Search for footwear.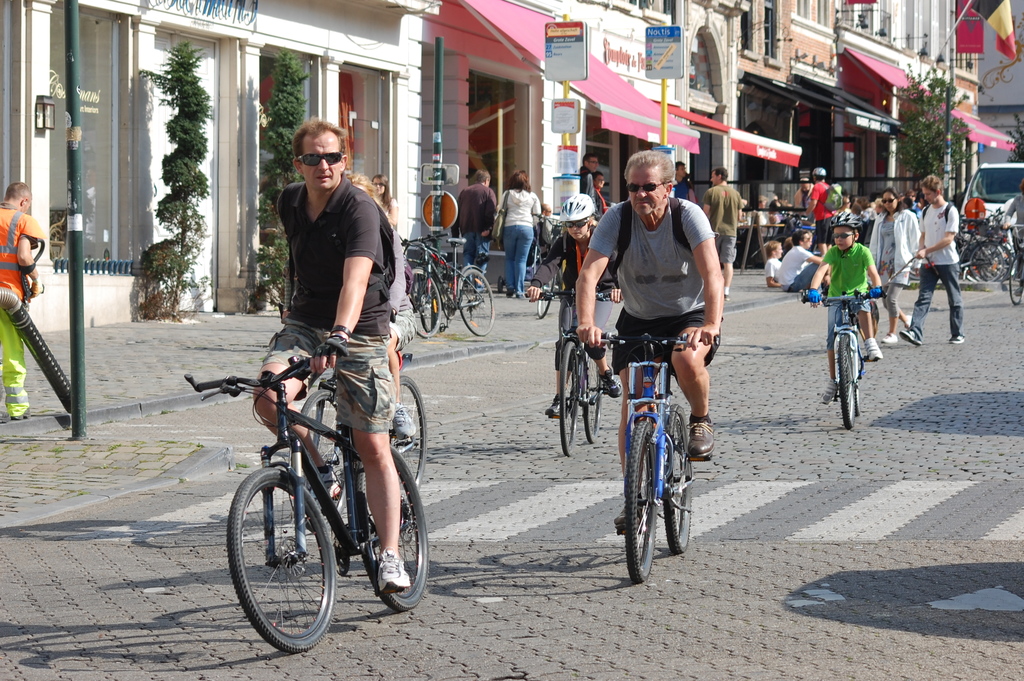
Found at <box>688,414,719,457</box>.
